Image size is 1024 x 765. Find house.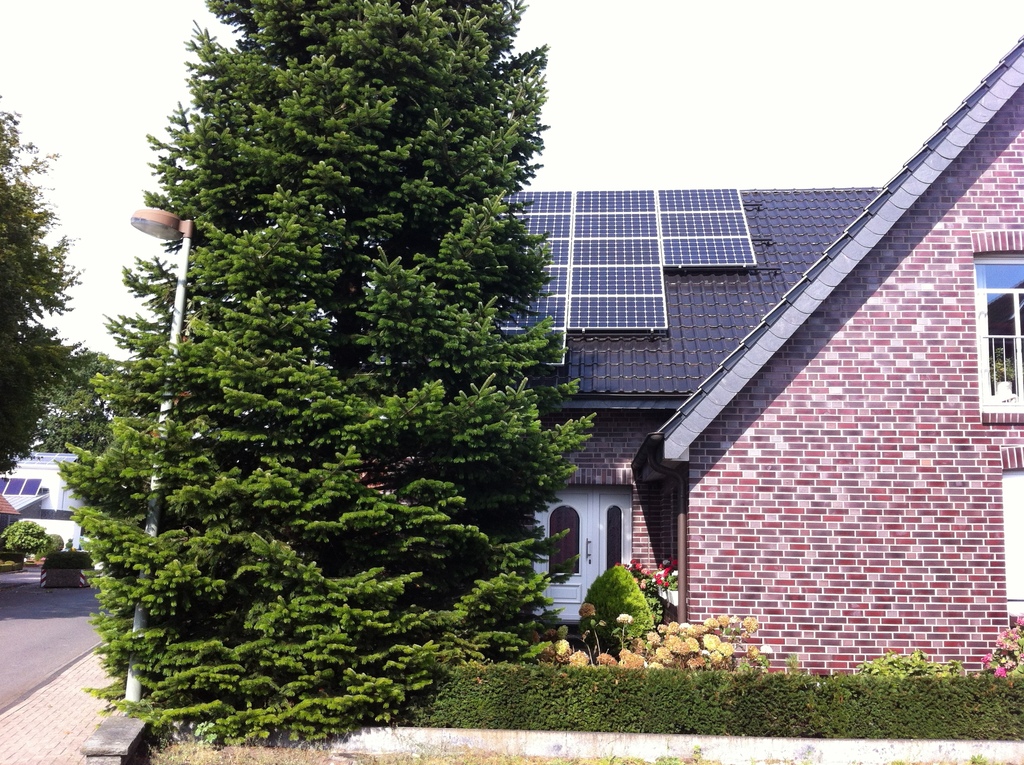
483, 35, 1023, 678.
